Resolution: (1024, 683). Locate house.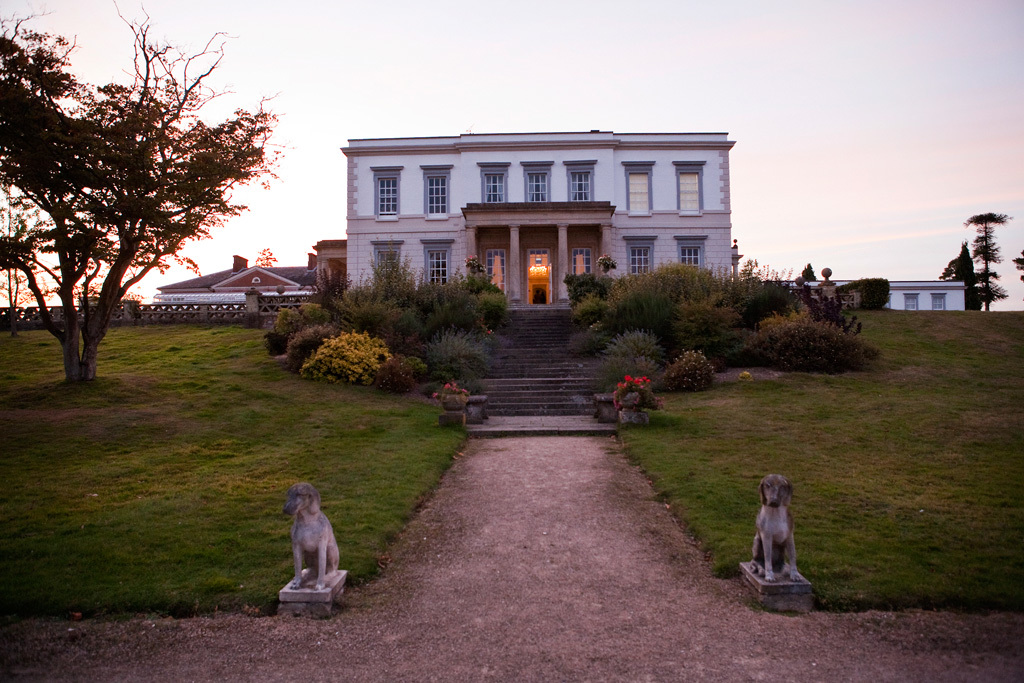
box(323, 110, 744, 325).
